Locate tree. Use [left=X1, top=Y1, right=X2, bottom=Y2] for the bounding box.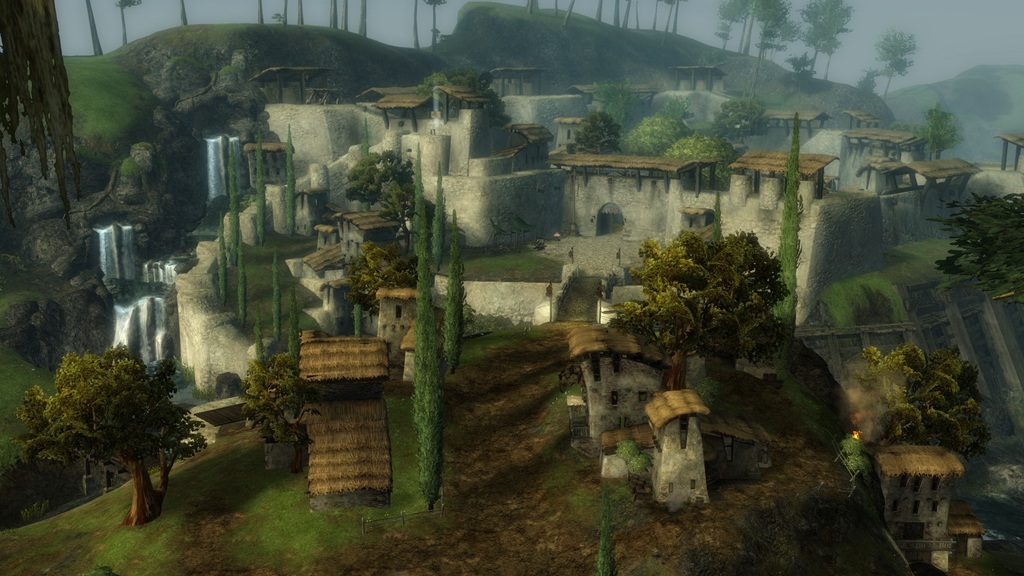
[left=845, top=335, right=981, bottom=466].
